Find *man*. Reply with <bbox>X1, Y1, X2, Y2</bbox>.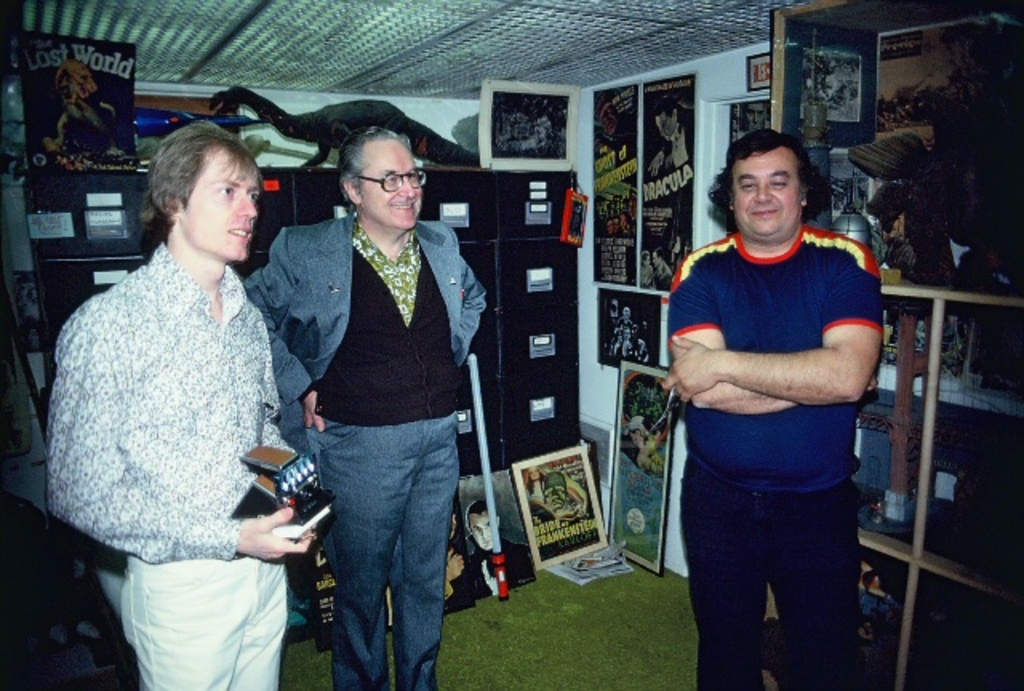
<bbox>42, 115, 312, 689</bbox>.
